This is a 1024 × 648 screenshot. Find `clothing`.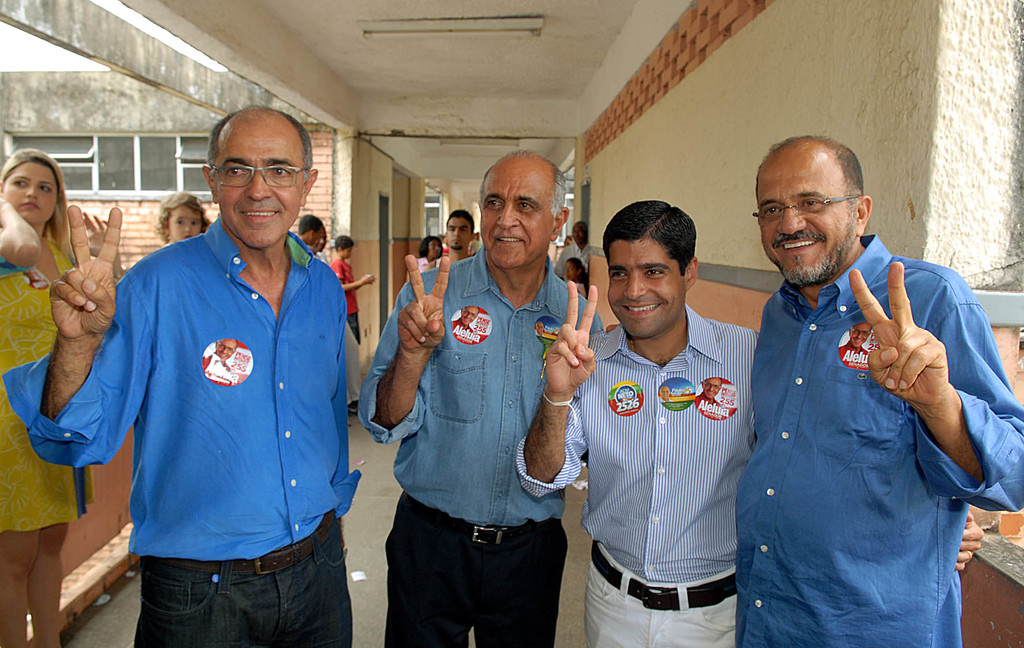
Bounding box: {"left": 333, "top": 253, "right": 364, "bottom": 337}.
